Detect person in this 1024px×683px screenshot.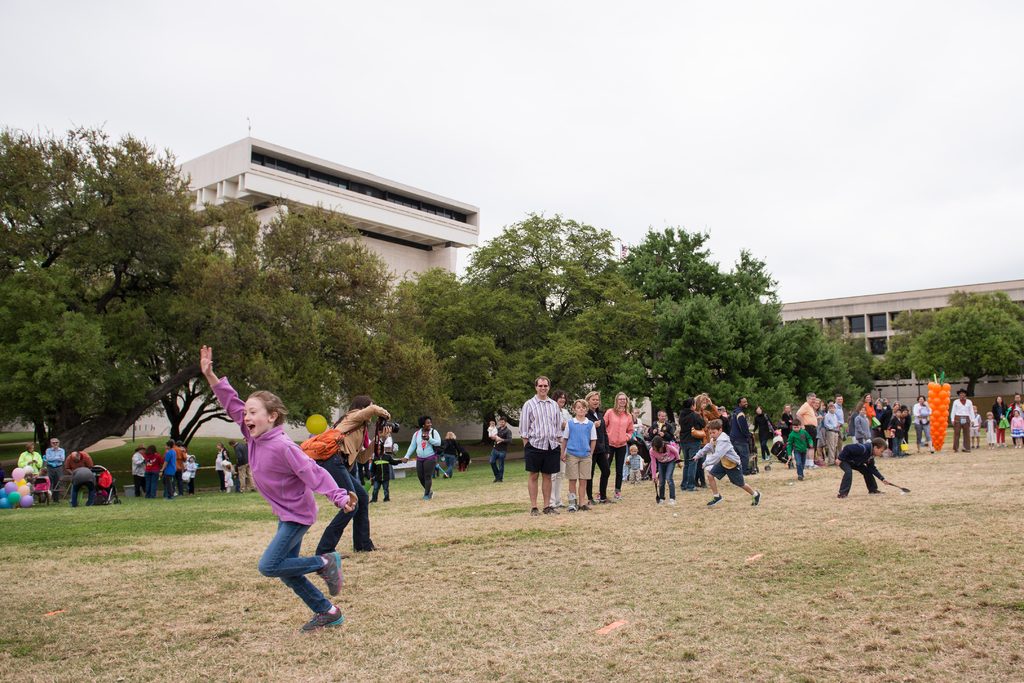
Detection: 783 420 812 479.
